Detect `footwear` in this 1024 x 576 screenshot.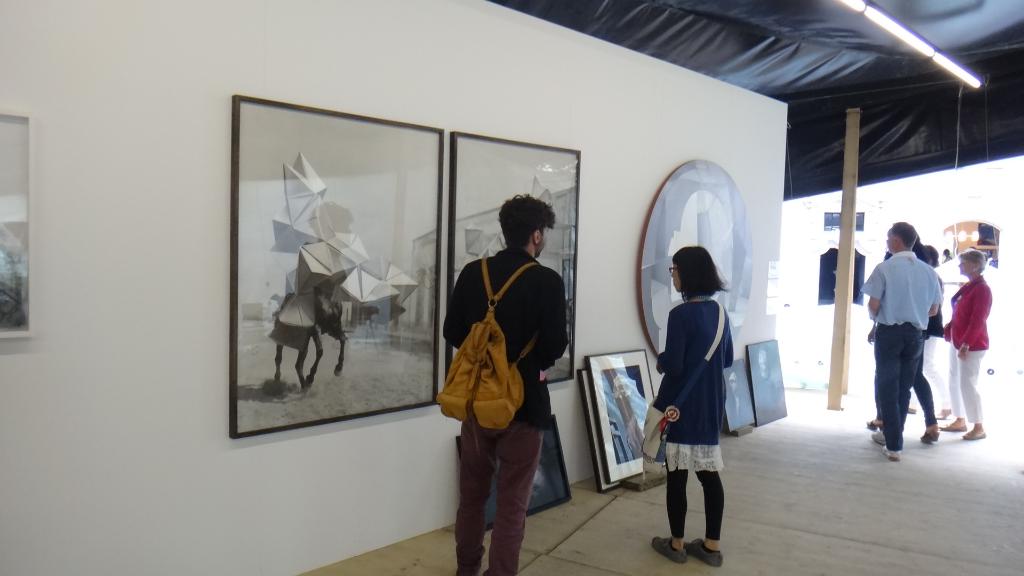
Detection: (653,538,686,567).
